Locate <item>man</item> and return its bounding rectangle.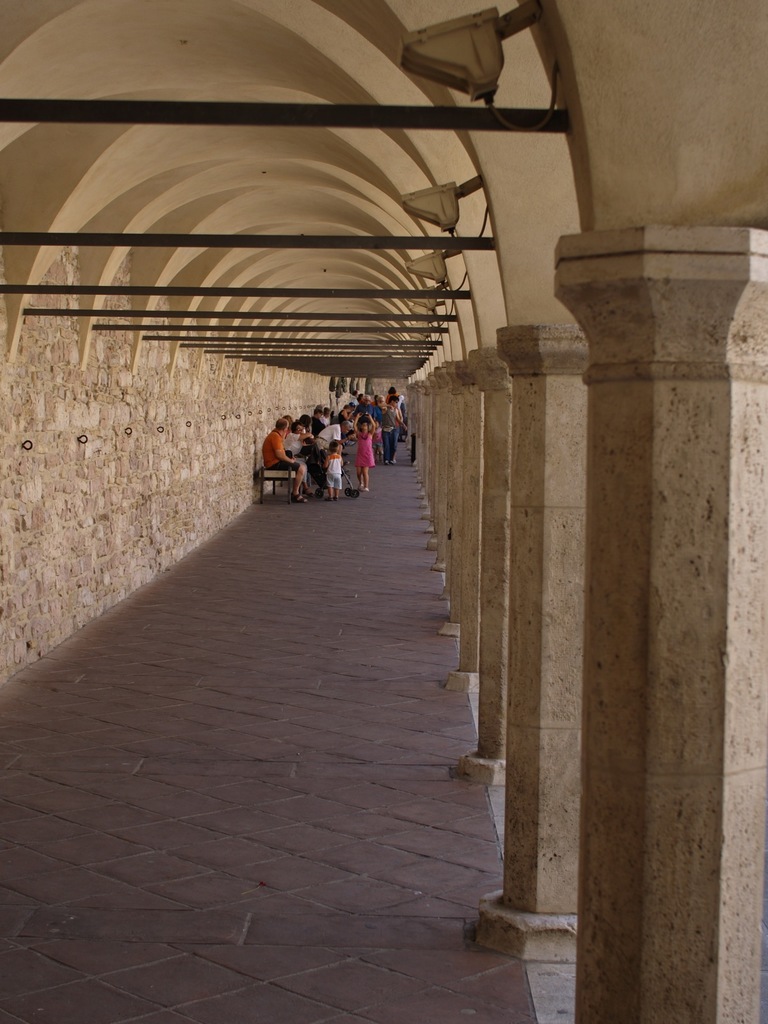
<box>376,397,385,407</box>.
